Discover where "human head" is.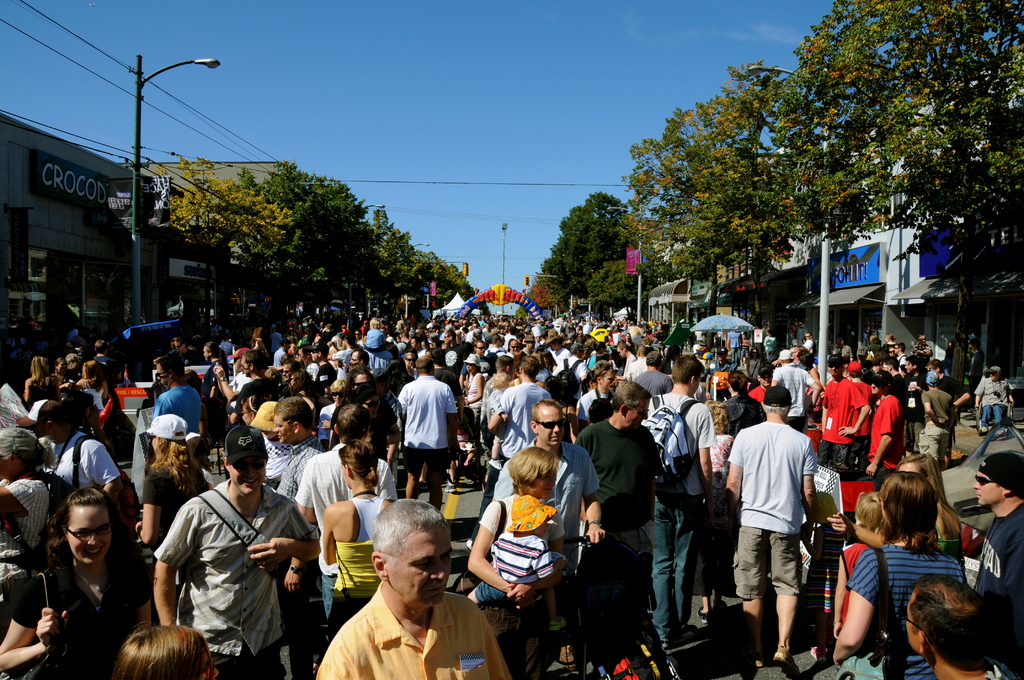
Discovered at region(899, 449, 946, 498).
